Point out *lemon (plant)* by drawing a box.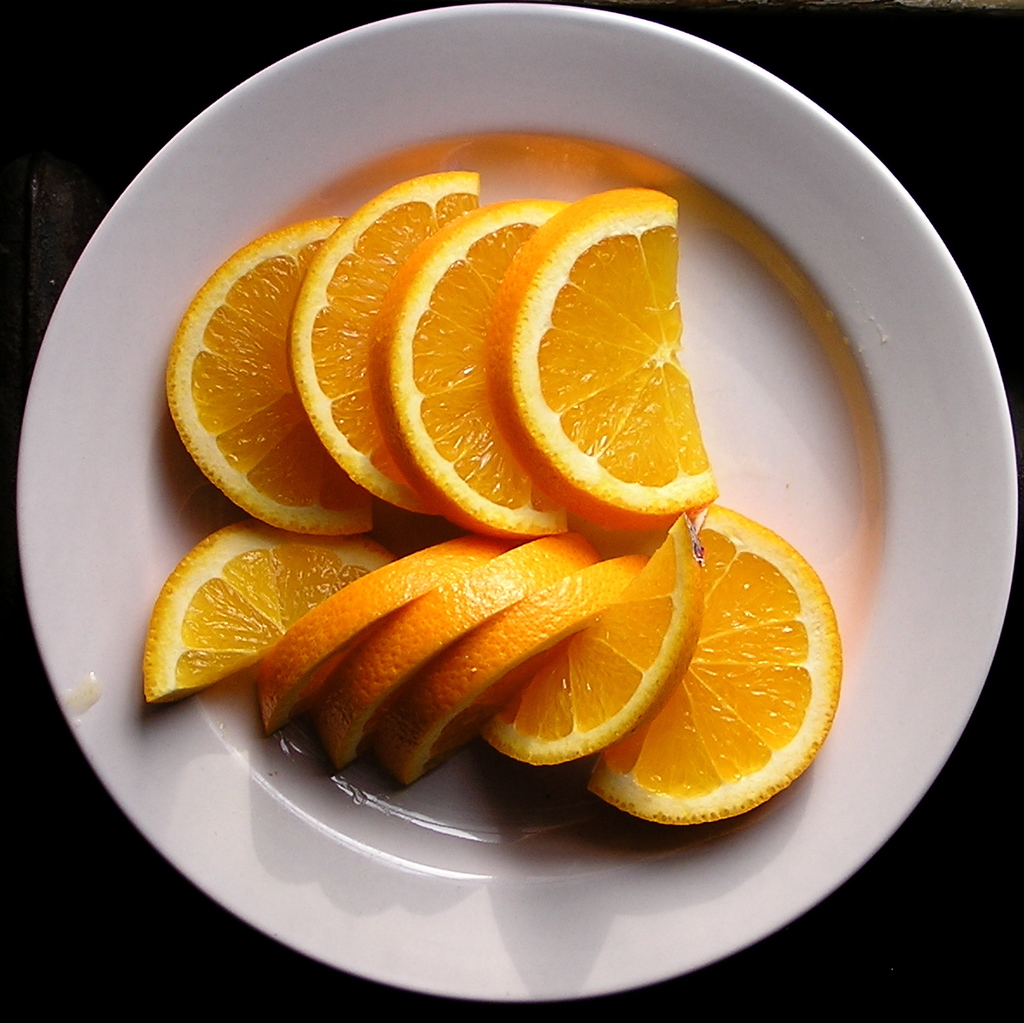
<region>284, 168, 481, 501</region>.
